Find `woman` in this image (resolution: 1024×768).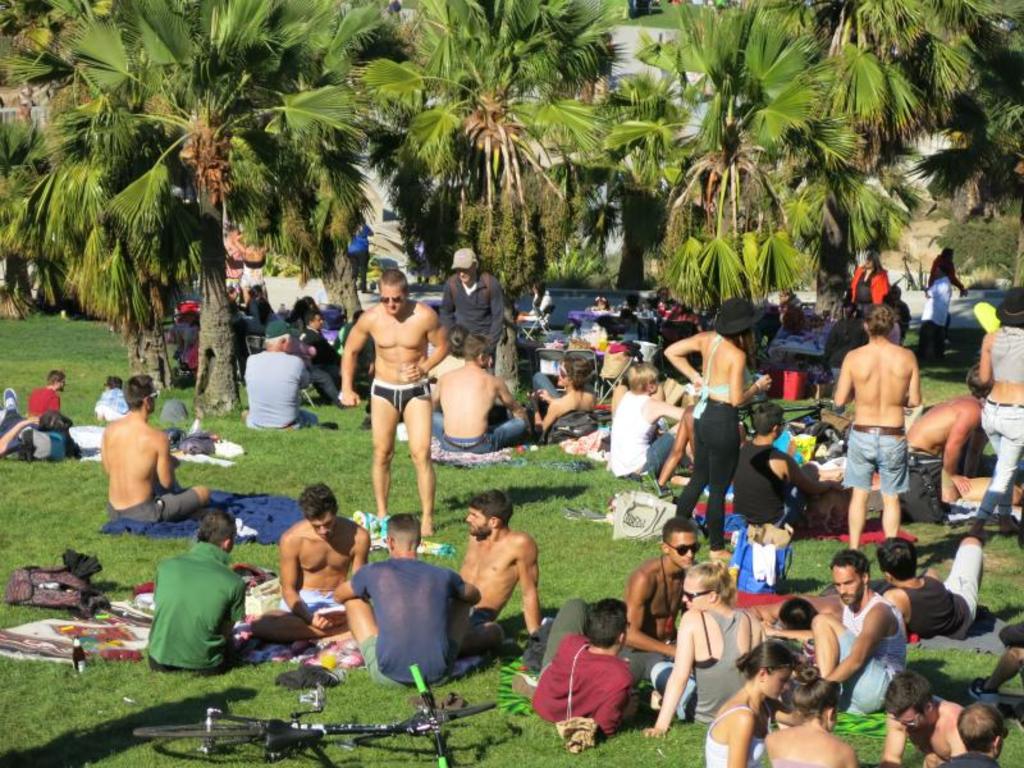
(x1=646, y1=558, x2=771, y2=740).
